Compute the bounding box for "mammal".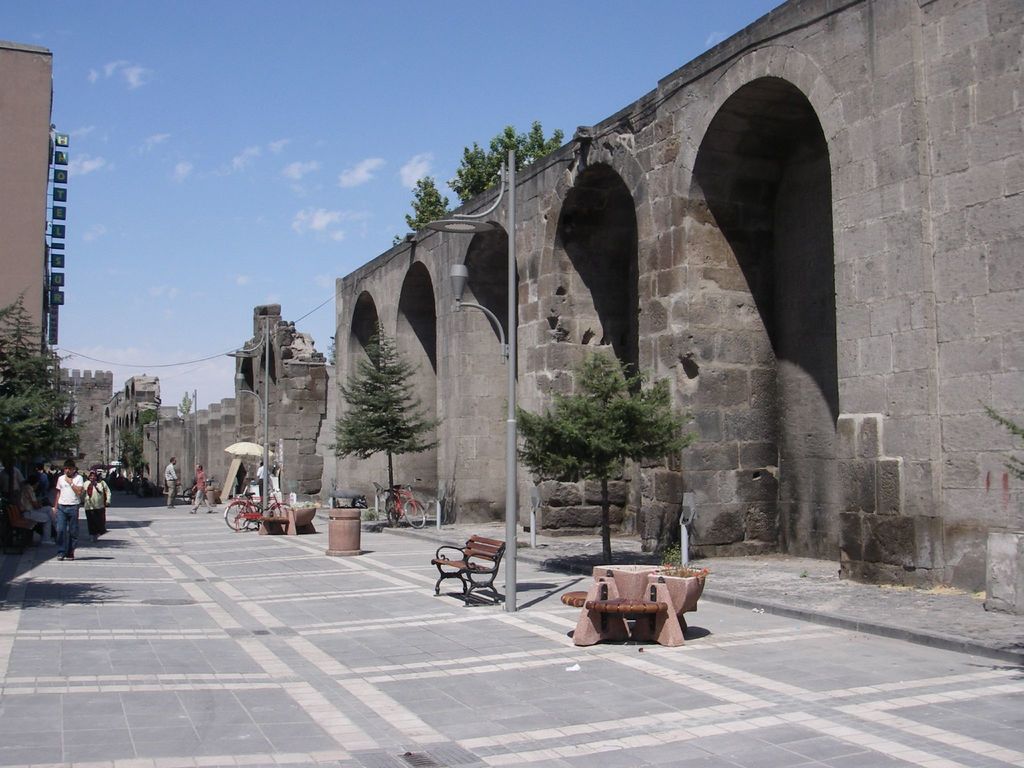
(164, 456, 178, 509).
